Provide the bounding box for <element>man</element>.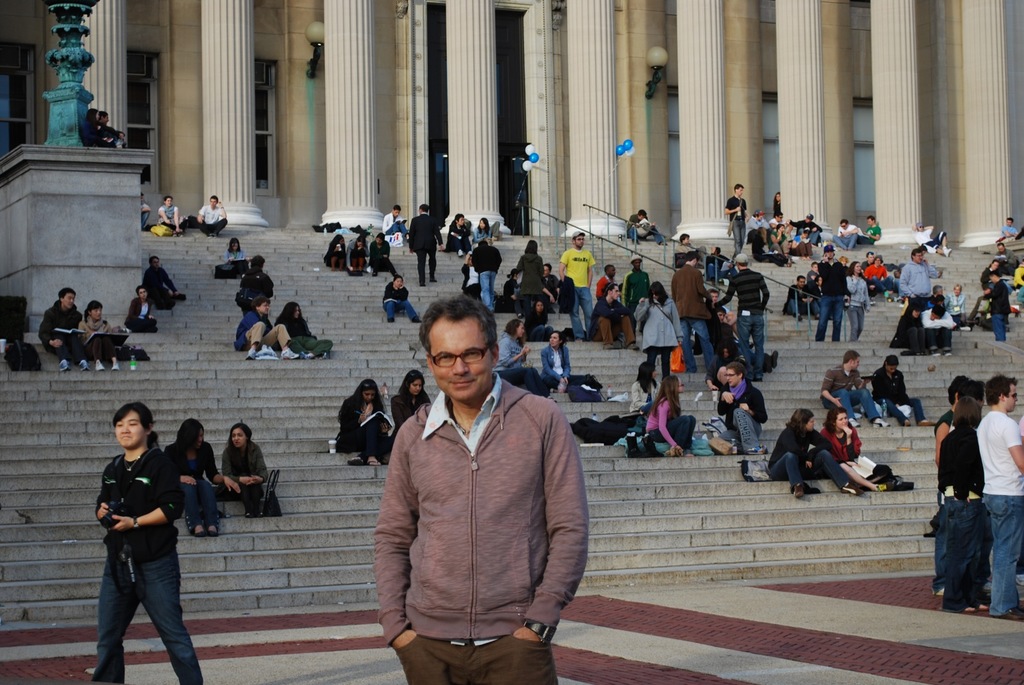
detection(357, 298, 605, 677).
